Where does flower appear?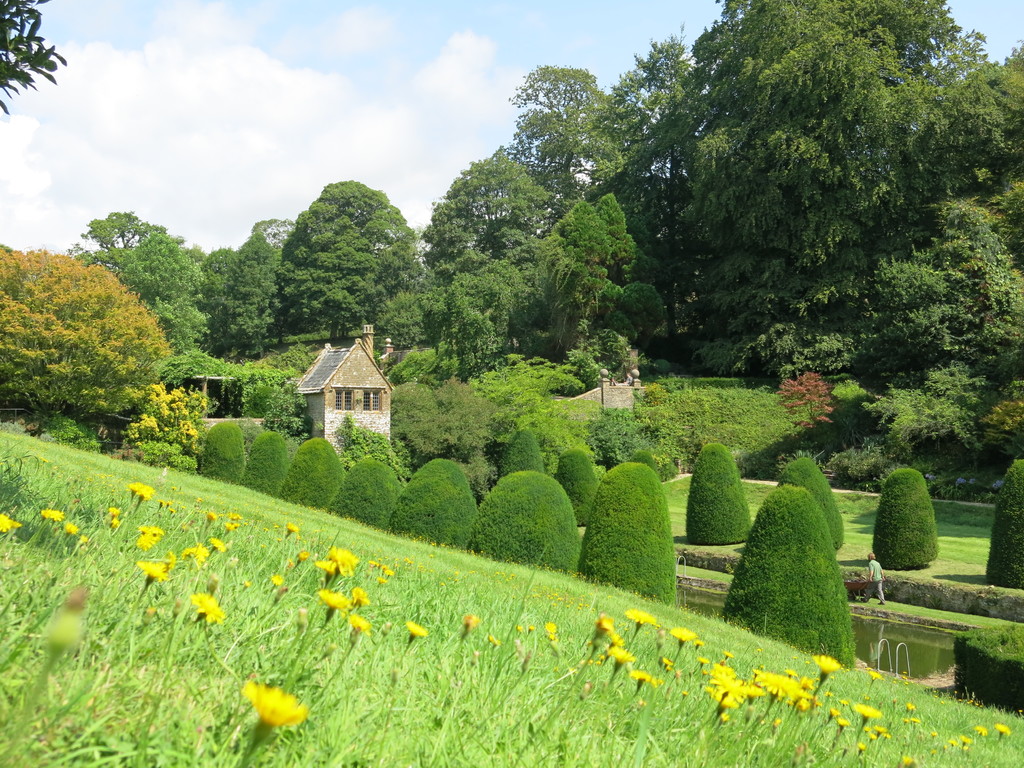
Appears at pyautogui.locateOnScreen(408, 618, 429, 637).
